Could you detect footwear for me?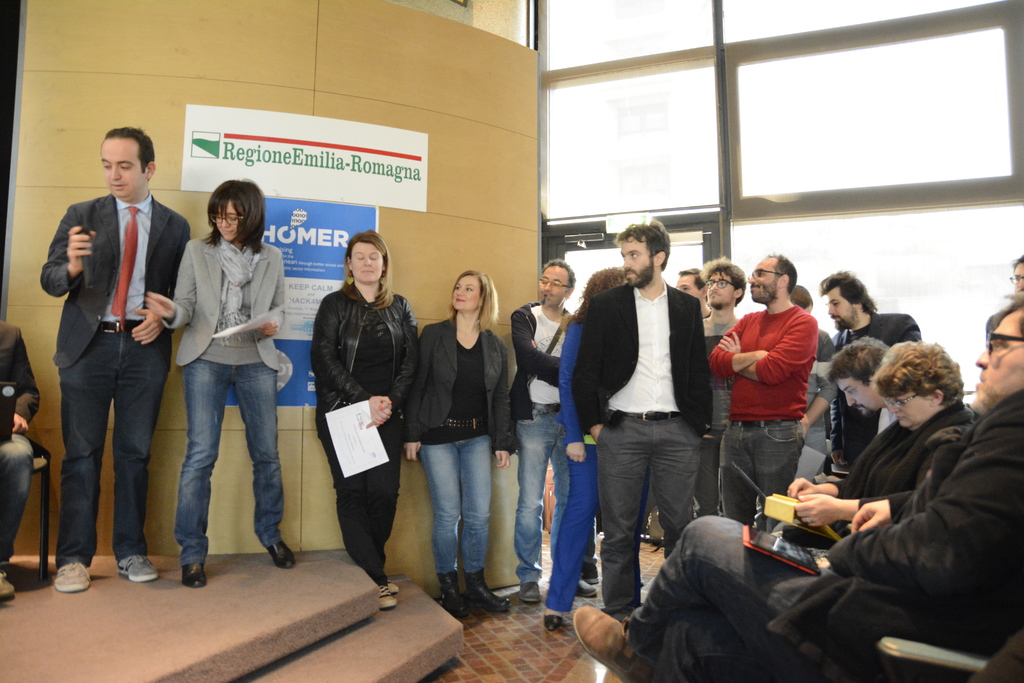
Detection result: select_region(268, 536, 295, 570).
